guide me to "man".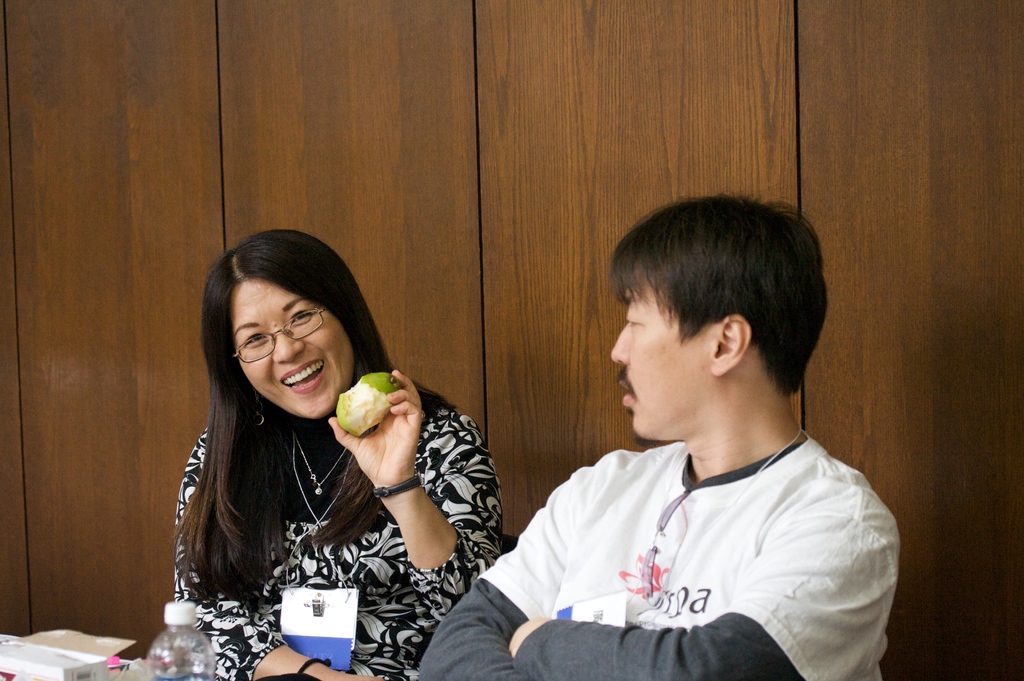
Guidance: <bbox>468, 190, 913, 669</bbox>.
